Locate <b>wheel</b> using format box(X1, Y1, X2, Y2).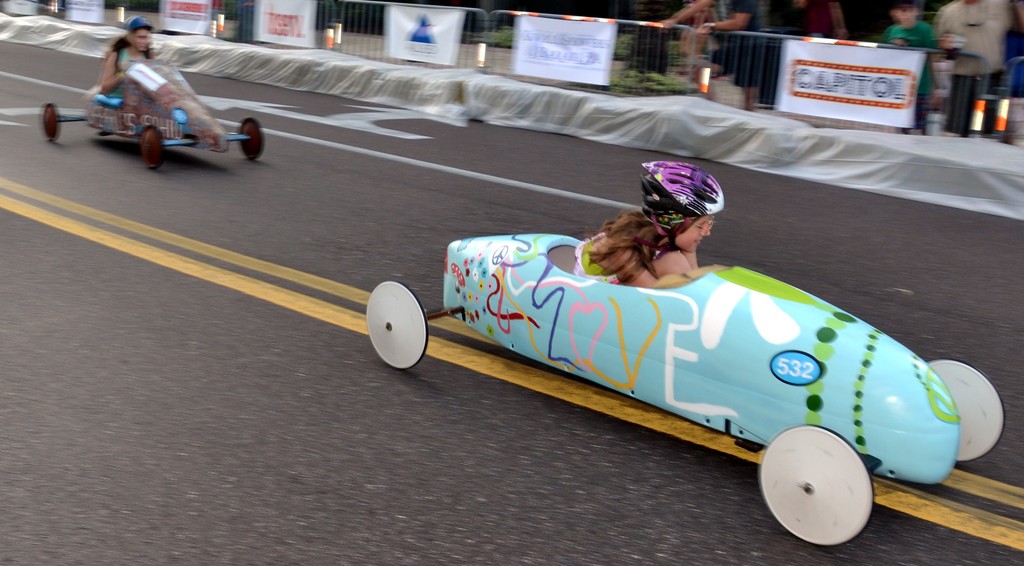
box(760, 435, 877, 544).
